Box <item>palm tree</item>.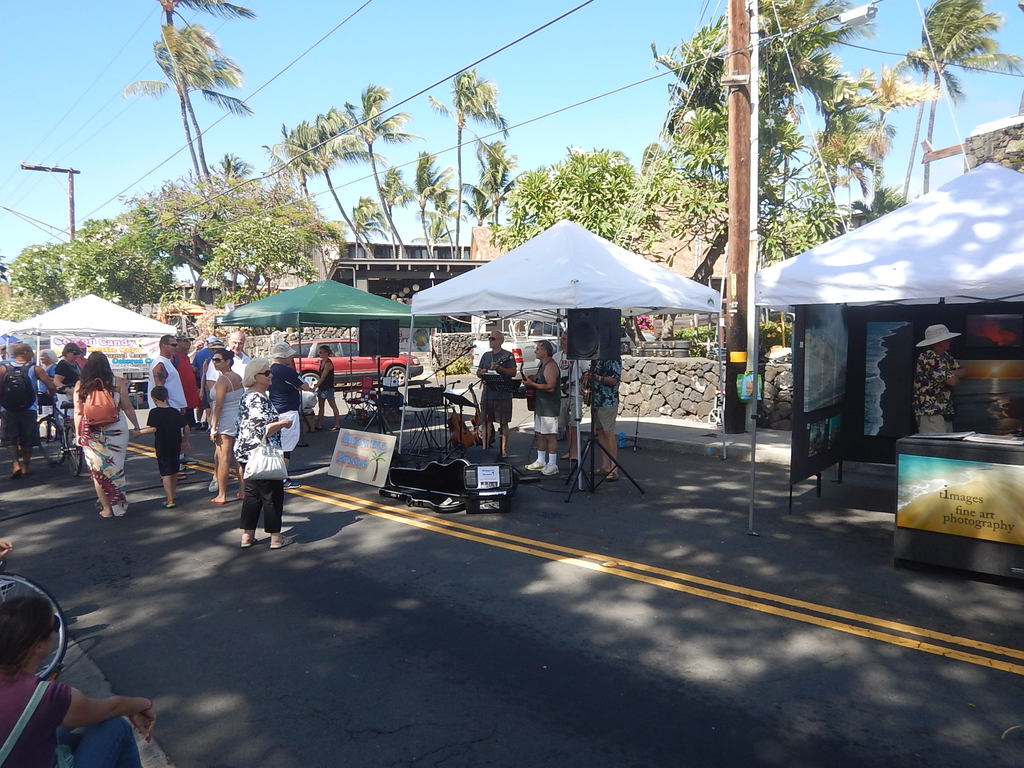
{"x1": 374, "y1": 164, "x2": 410, "y2": 253}.
